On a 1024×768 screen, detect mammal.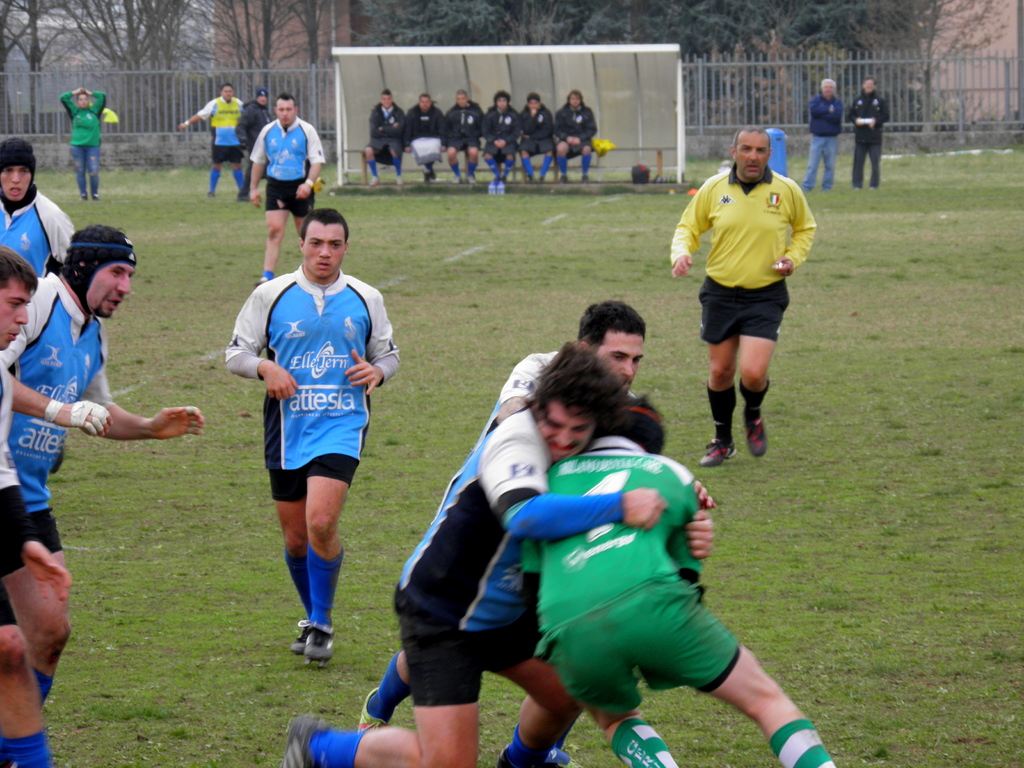
(left=520, top=92, right=559, bottom=182).
